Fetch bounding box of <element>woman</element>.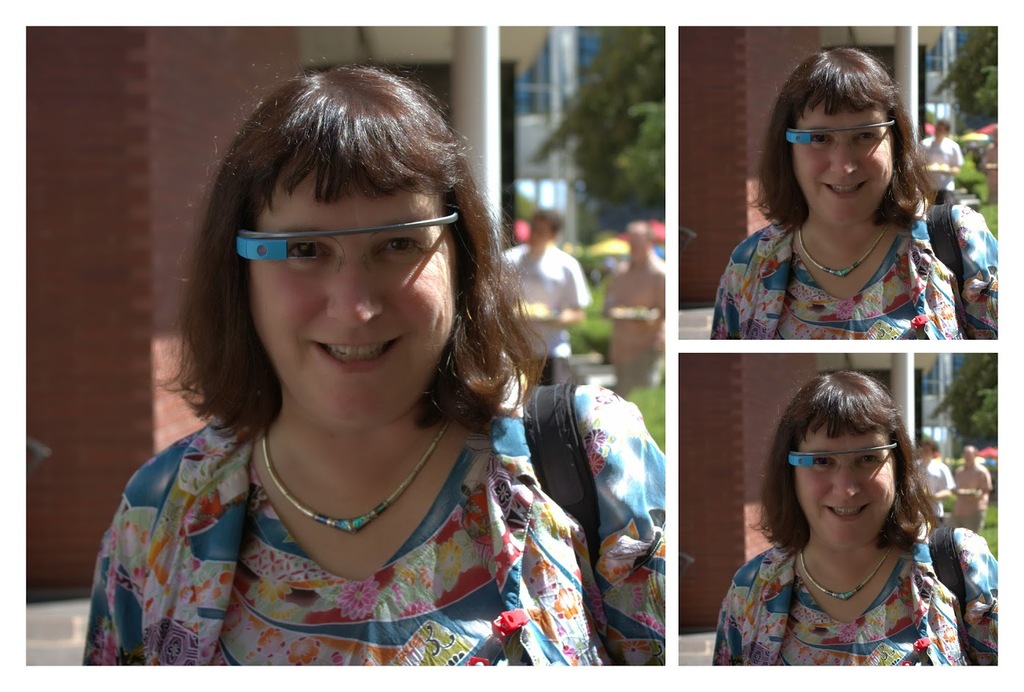
Bbox: bbox=[712, 371, 997, 663].
